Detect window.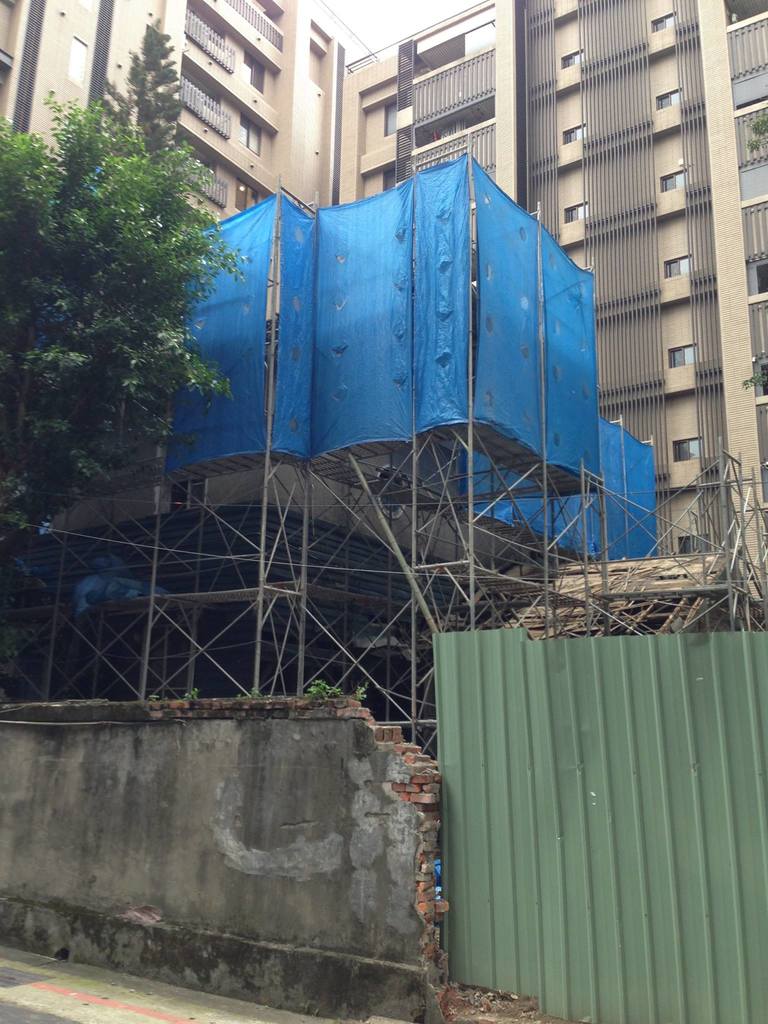
Detected at [x1=675, y1=440, x2=700, y2=458].
